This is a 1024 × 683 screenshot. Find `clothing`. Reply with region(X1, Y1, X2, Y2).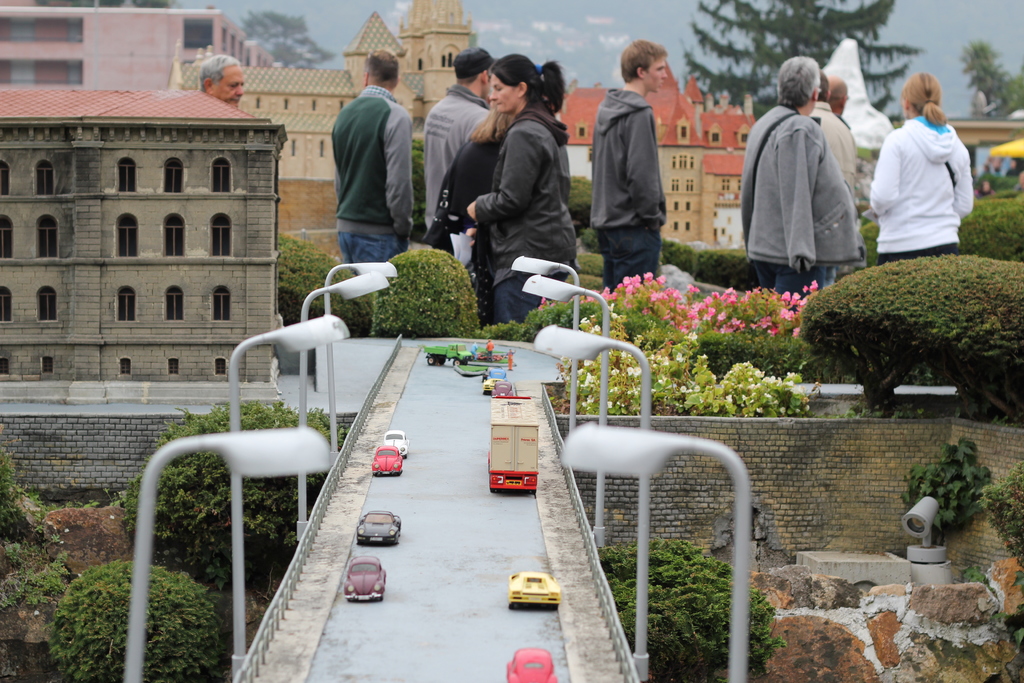
region(477, 104, 582, 317).
